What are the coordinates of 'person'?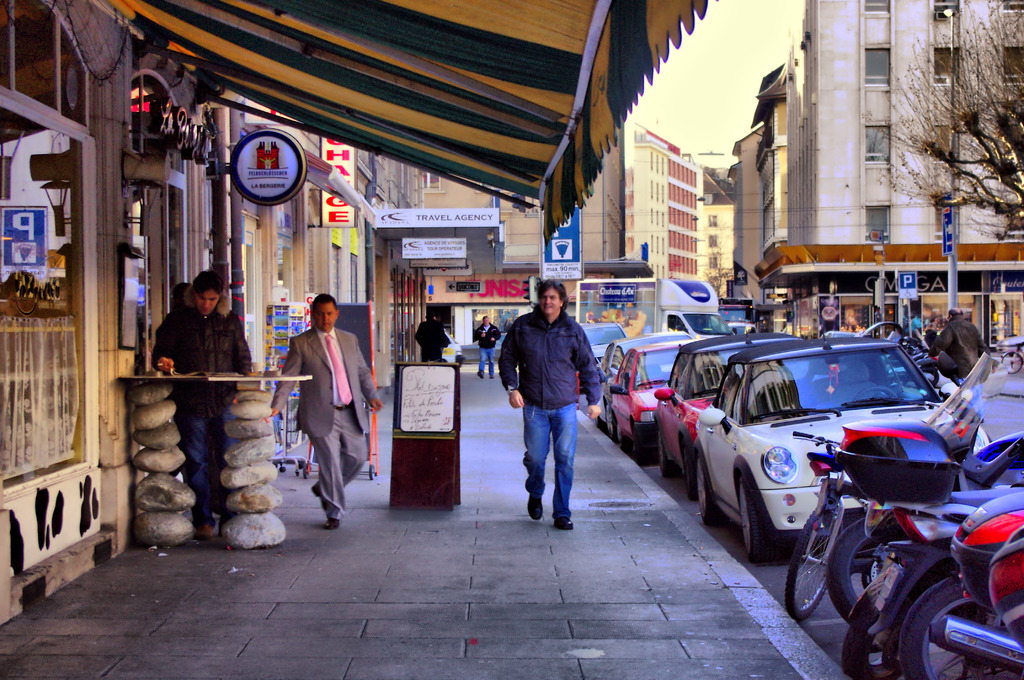
411,308,454,363.
